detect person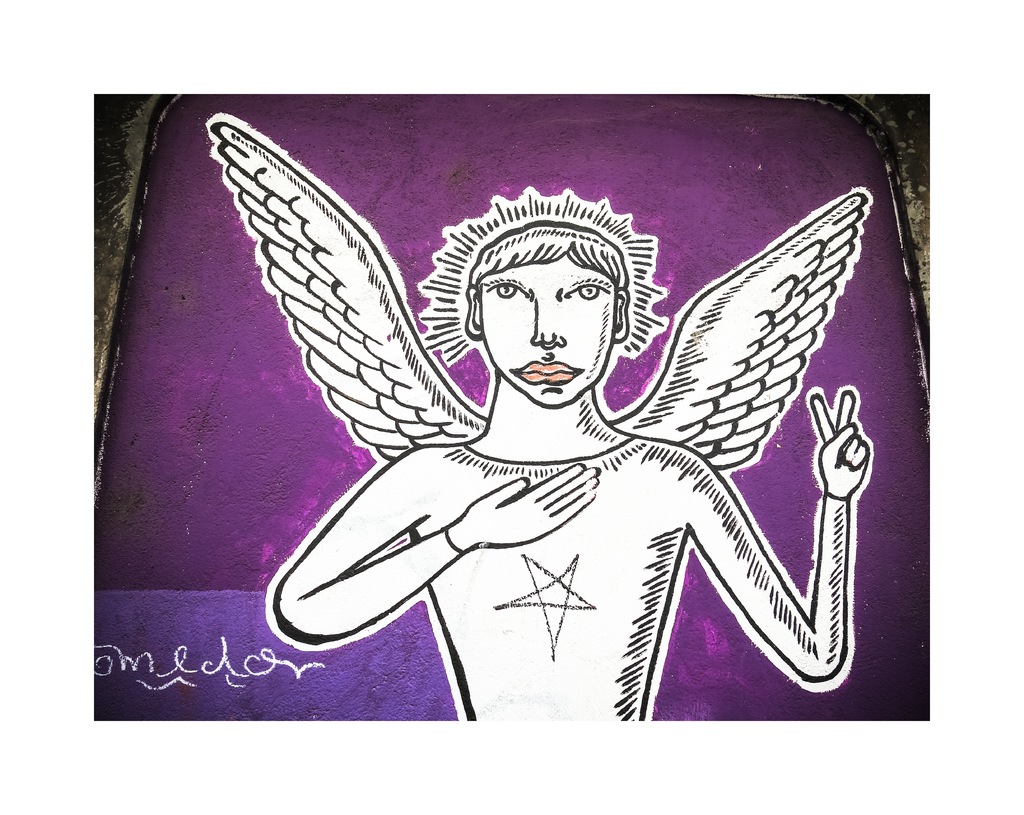
{"left": 250, "top": 81, "right": 852, "bottom": 720}
